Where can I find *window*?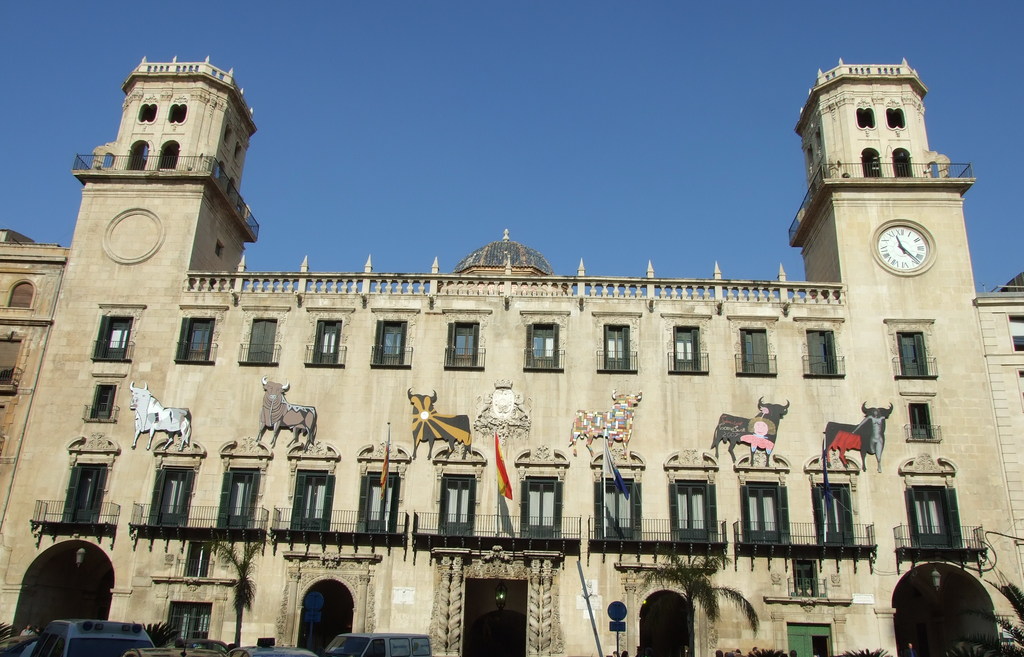
You can find it at (x1=607, y1=320, x2=634, y2=372).
